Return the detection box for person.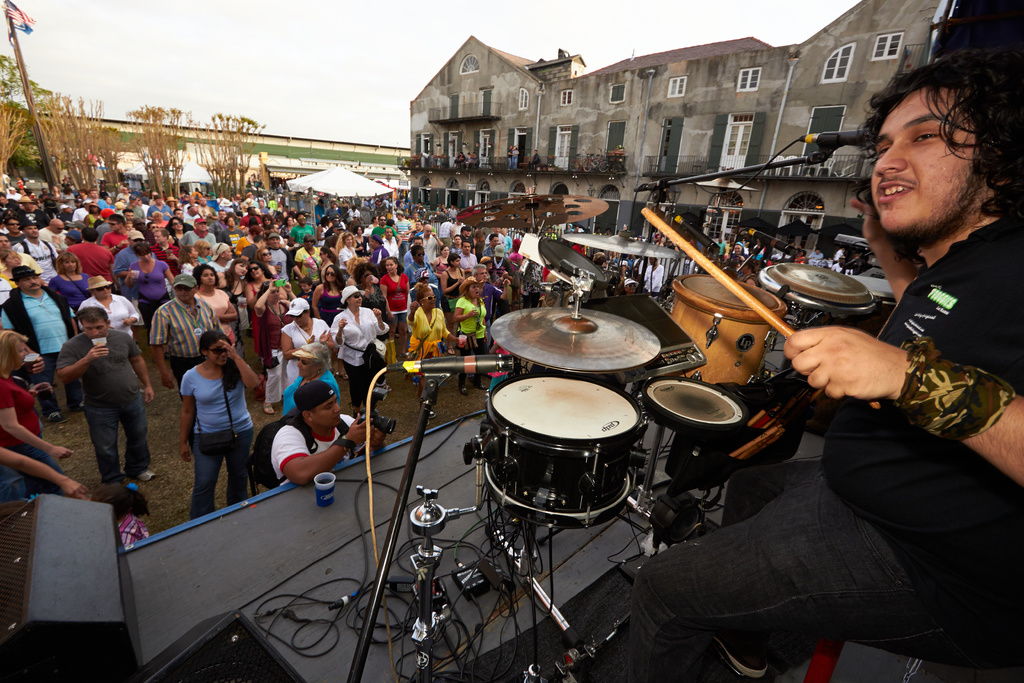
<bbox>380, 258, 411, 358</bbox>.
